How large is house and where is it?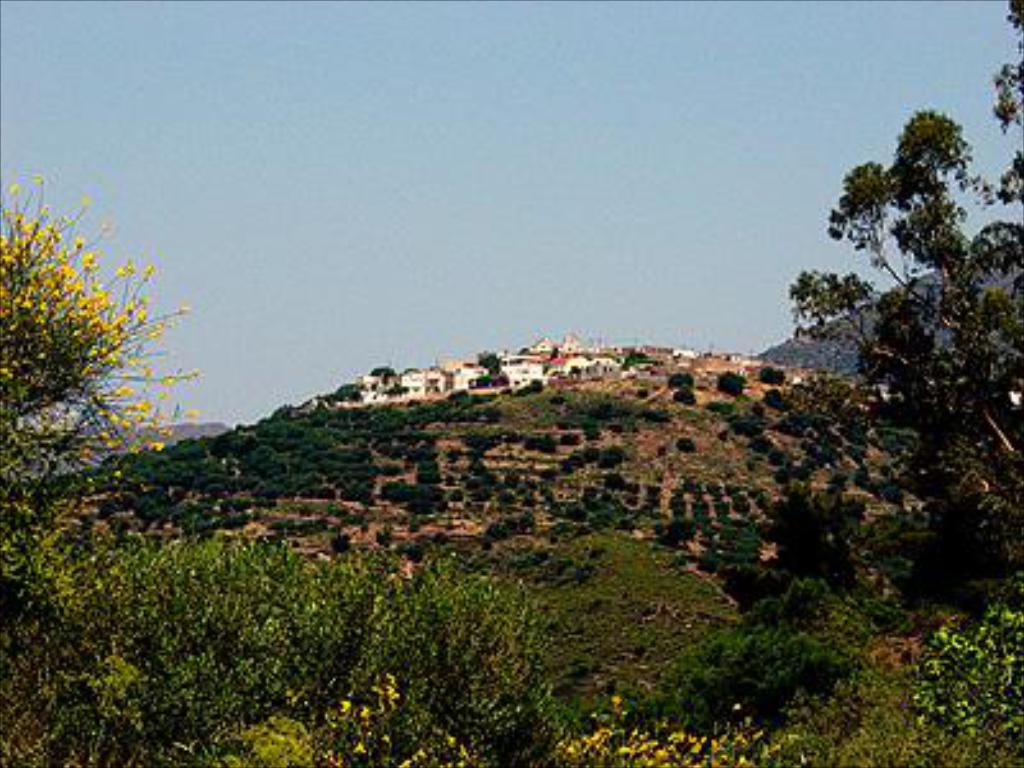
Bounding box: {"x1": 540, "y1": 353, "x2": 625, "y2": 384}.
